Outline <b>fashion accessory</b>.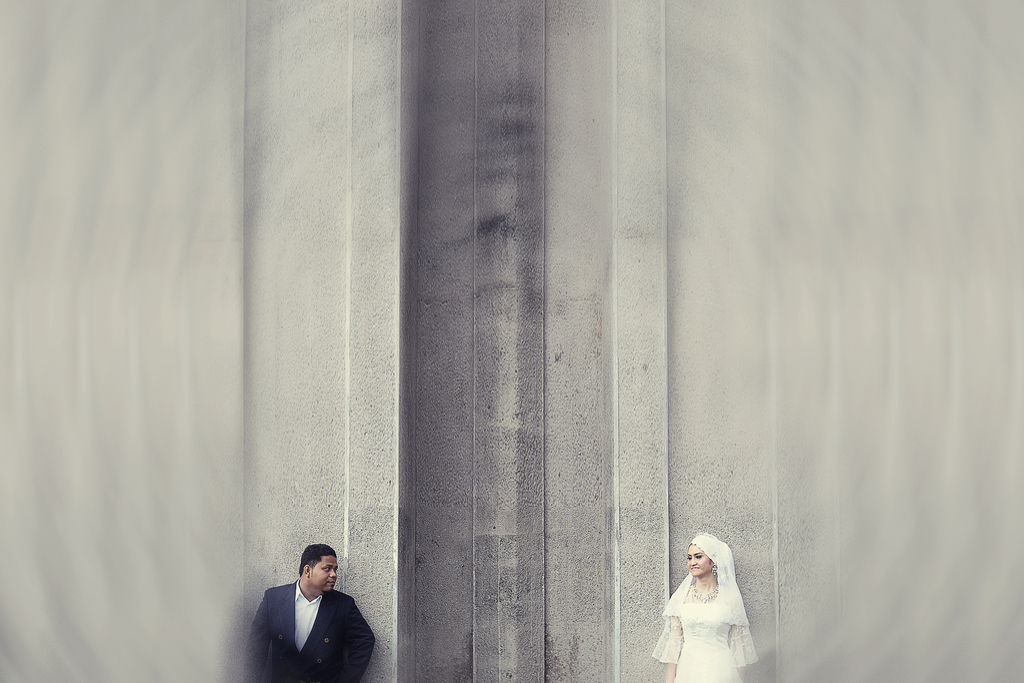
Outline: (689,577,717,608).
